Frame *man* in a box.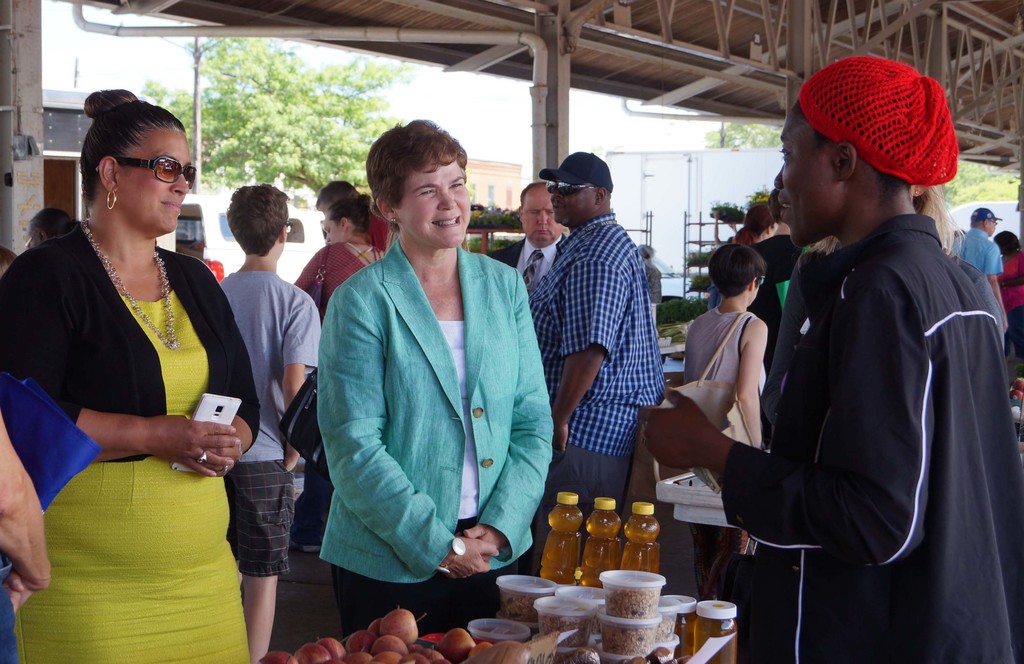
522/146/668/572.
